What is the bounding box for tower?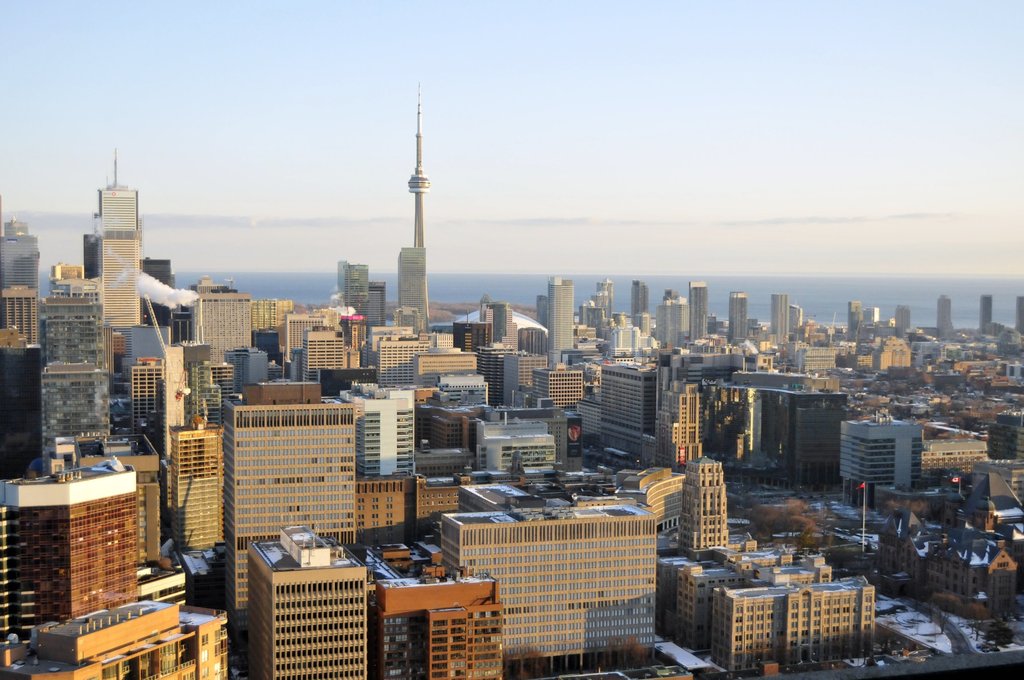
bbox(543, 279, 580, 361).
